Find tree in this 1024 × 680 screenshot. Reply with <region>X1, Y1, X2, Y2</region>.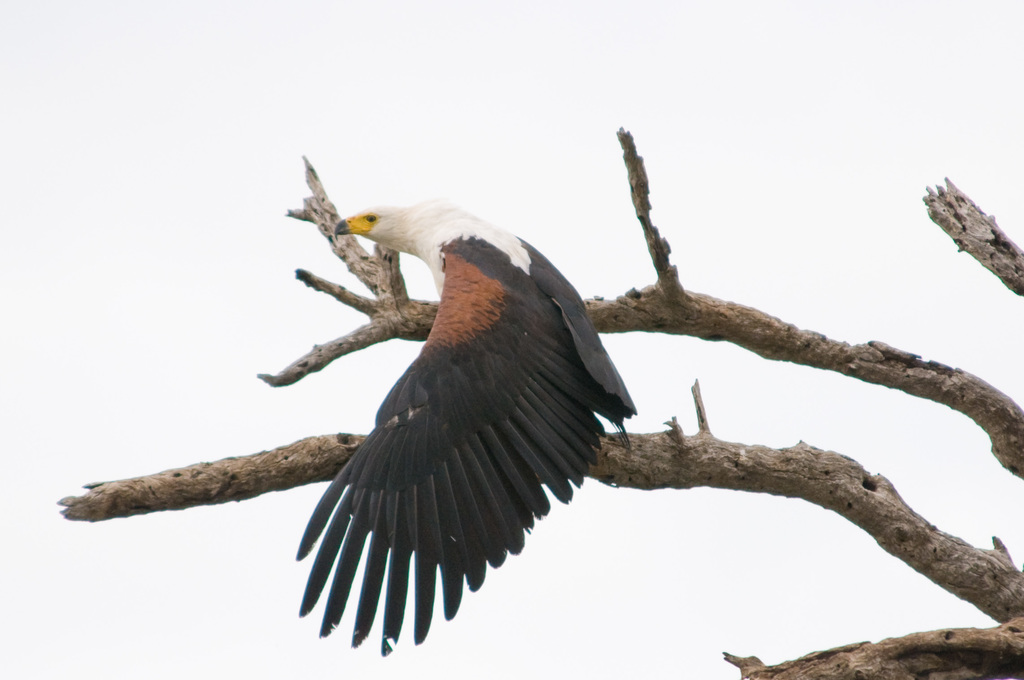
<region>56, 125, 1023, 679</region>.
